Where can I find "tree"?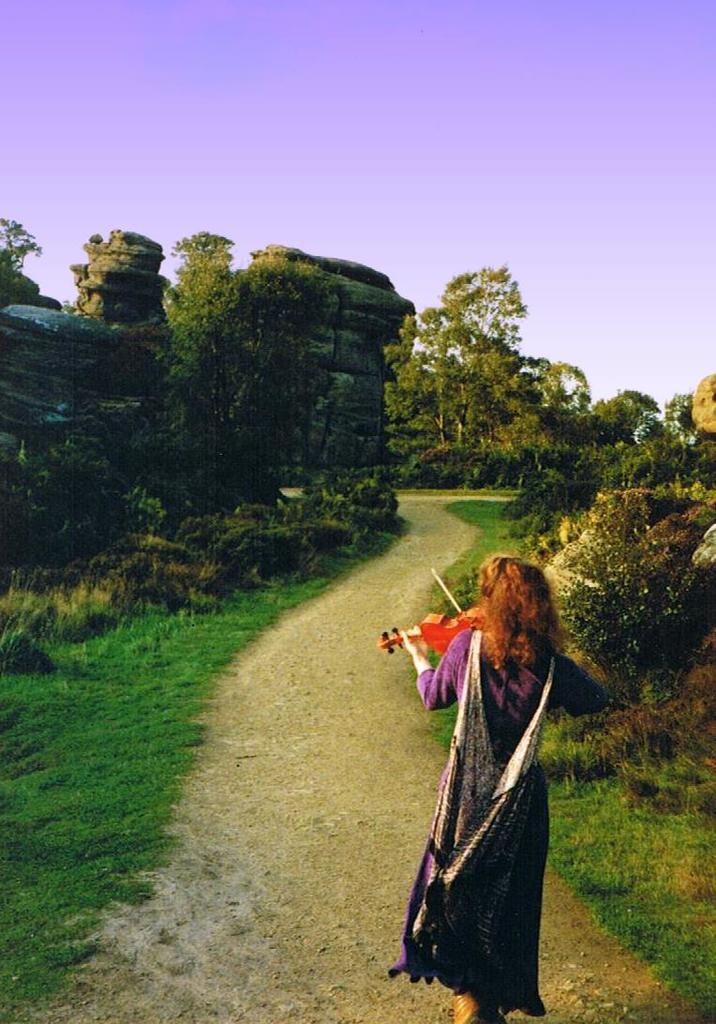
You can find it at rect(676, 384, 711, 484).
